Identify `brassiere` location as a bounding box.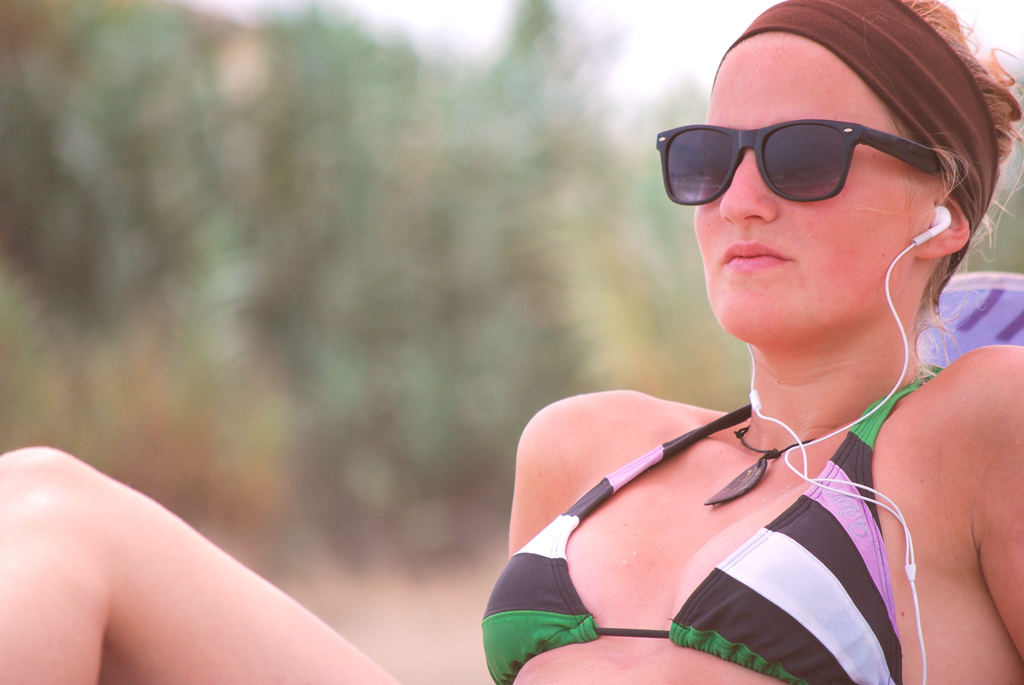
pyautogui.locateOnScreen(481, 357, 947, 684).
